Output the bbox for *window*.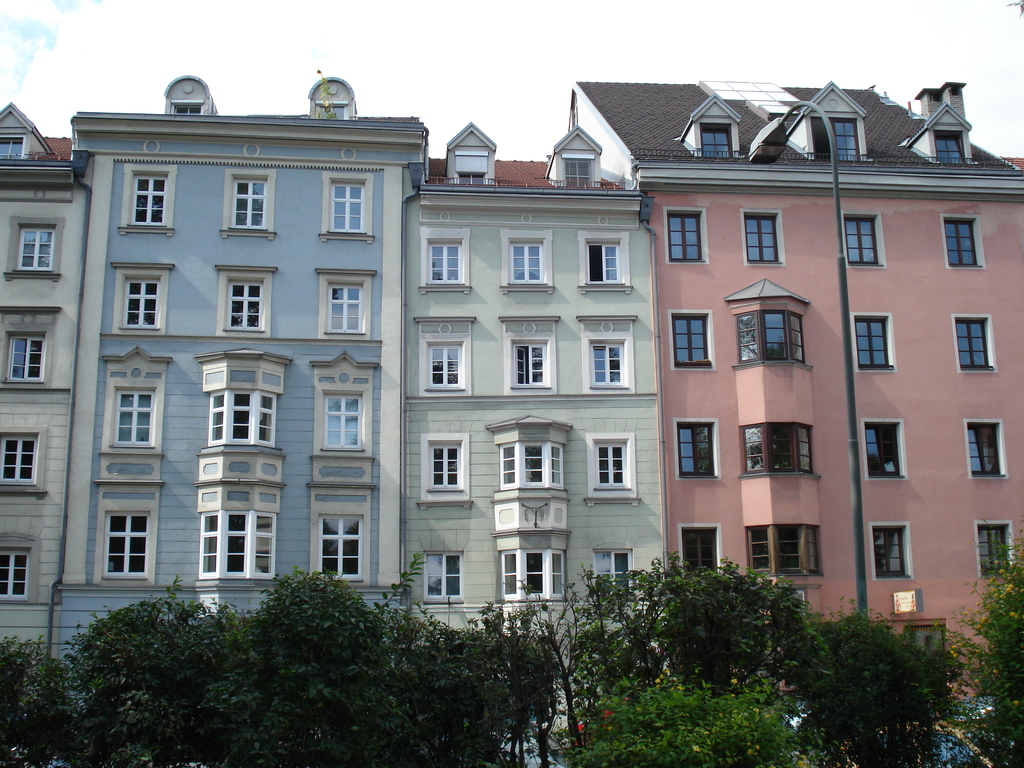
pyautogui.locateOnScreen(309, 352, 376, 456).
